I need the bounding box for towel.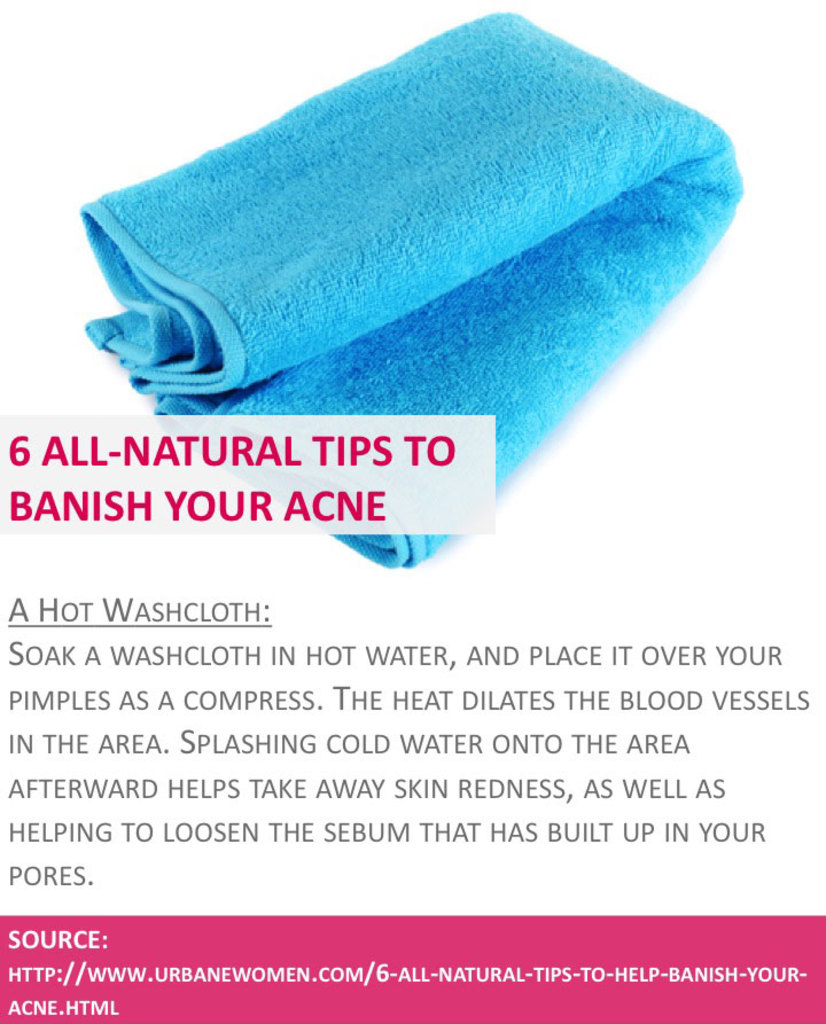
Here it is: box=[83, 5, 748, 570].
